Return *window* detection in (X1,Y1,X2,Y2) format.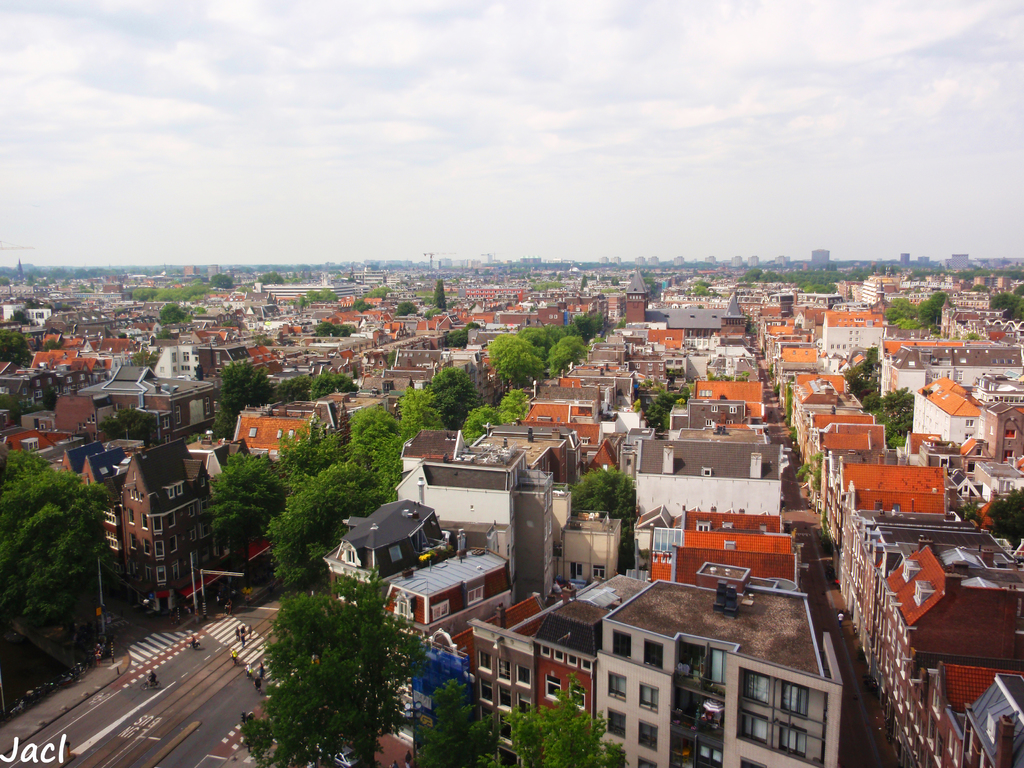
(386,546,404,564).
